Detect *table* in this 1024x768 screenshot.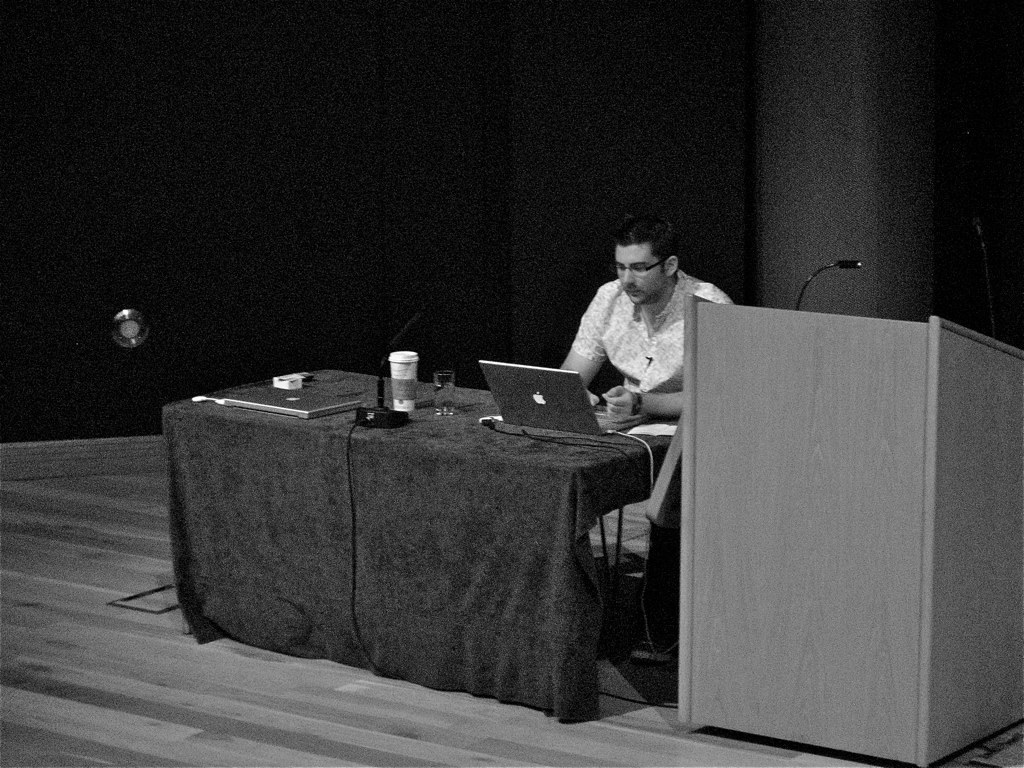
Detection: box(153, 354, 695, 729).
